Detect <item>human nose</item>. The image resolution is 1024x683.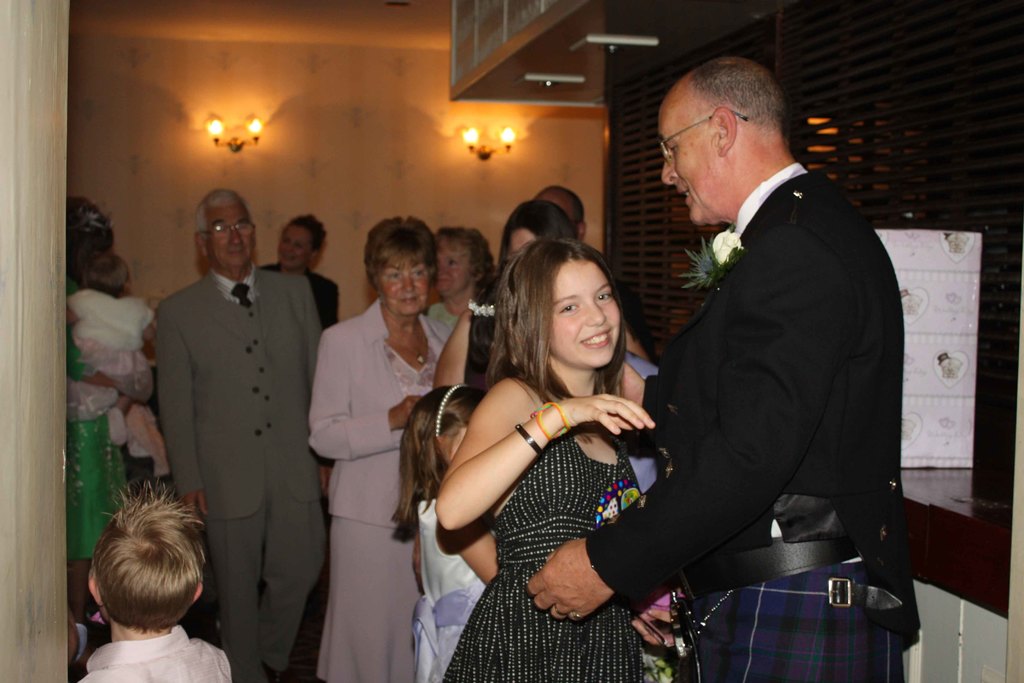
659:156:677:186.
